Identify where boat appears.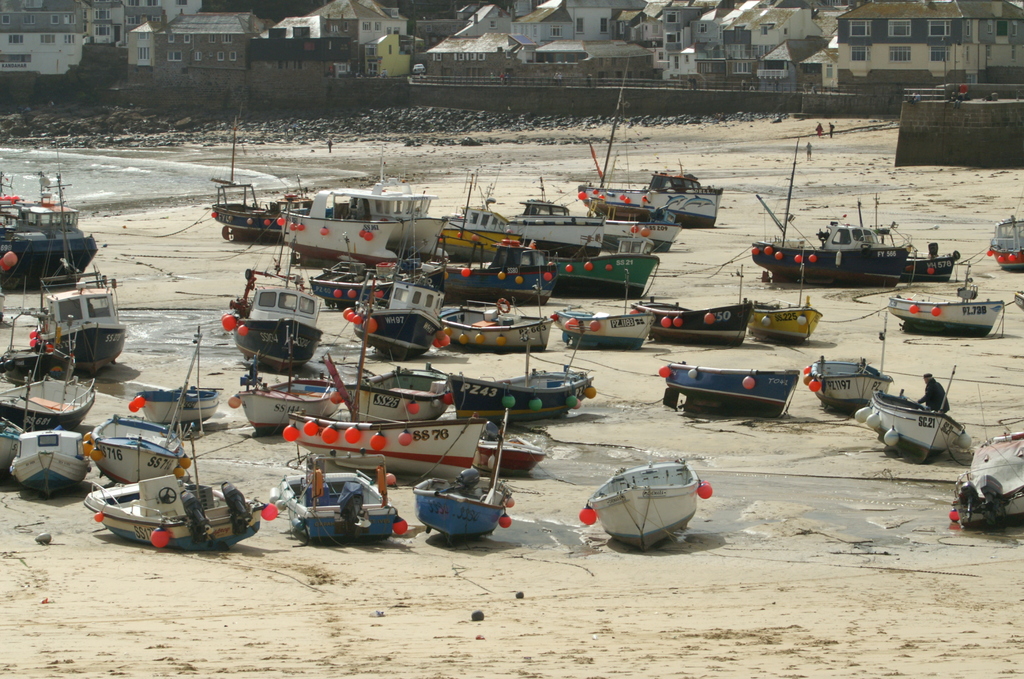
Appears at l=84, t=472, r=278, b=555.
